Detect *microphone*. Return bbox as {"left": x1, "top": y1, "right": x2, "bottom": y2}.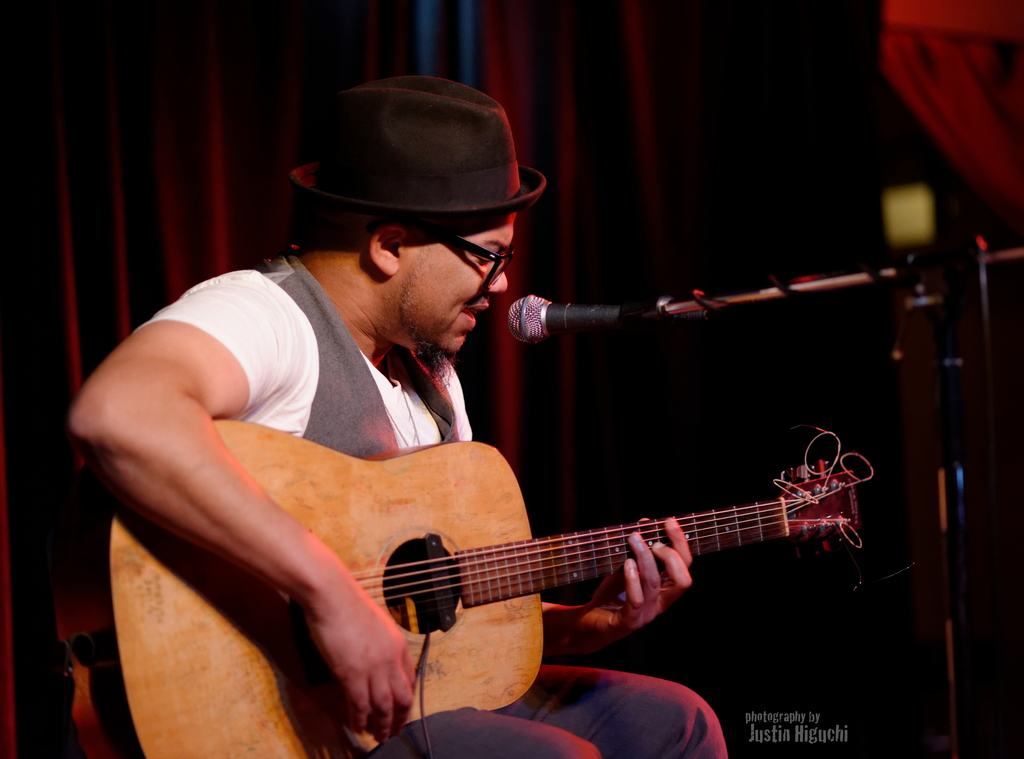
{"left": 496, "top": 291, "right": 630, "bottom": 351}.
